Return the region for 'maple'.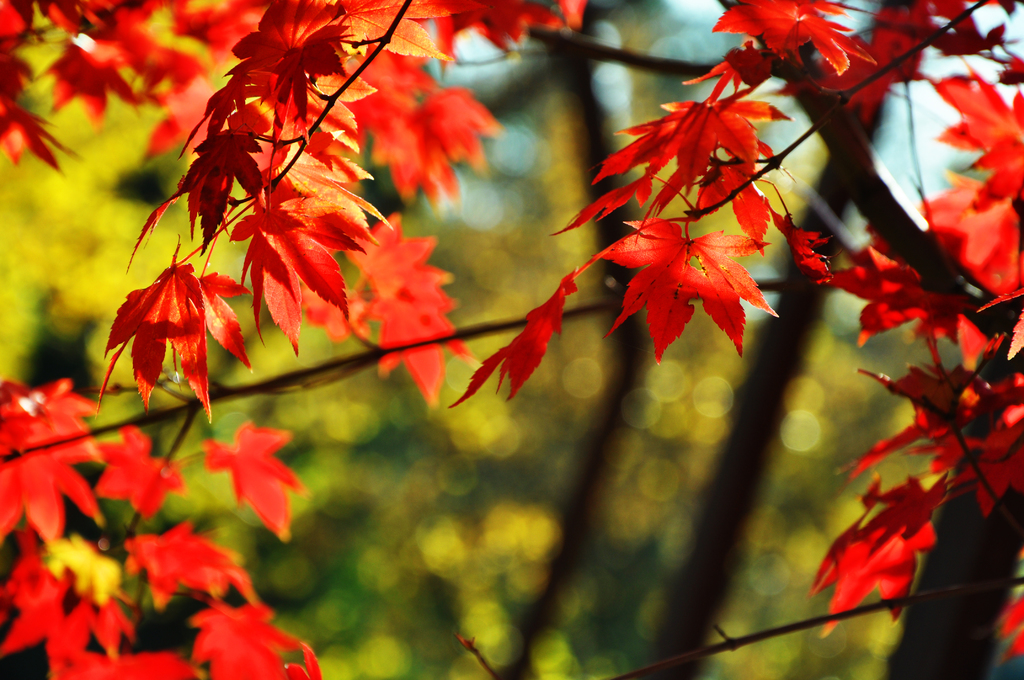
select_region(810, 474, 940, 636).
